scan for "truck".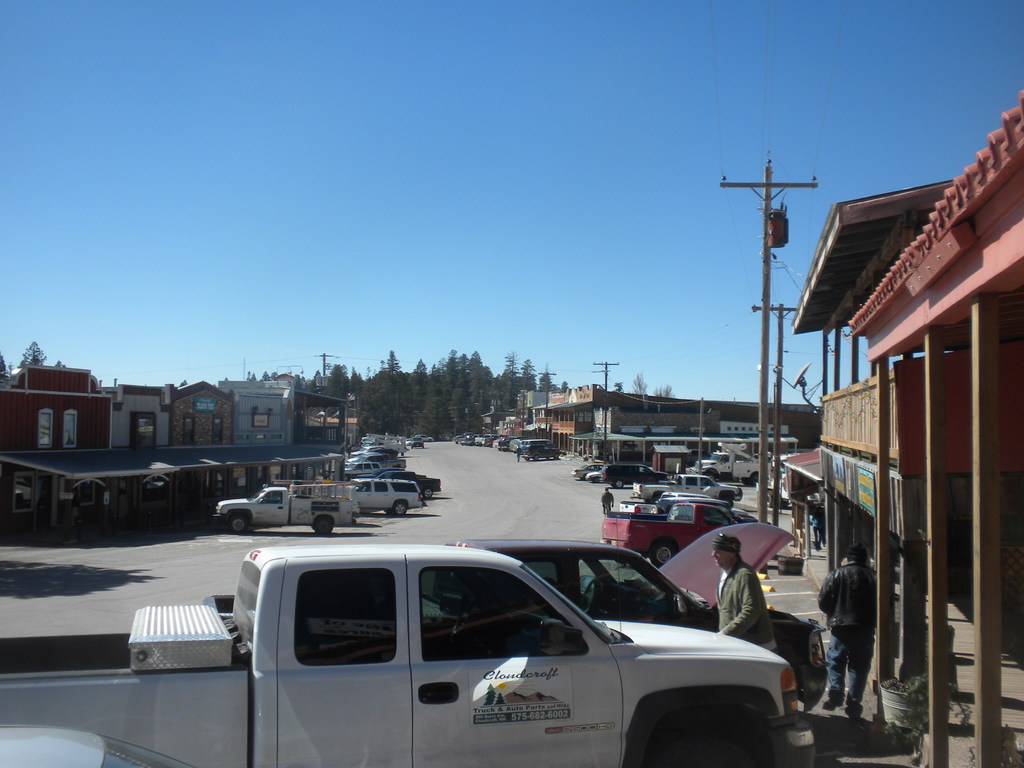
Scan result: {"x1": 378, "y1": 468, "x2": 440, "y2": 504}.
